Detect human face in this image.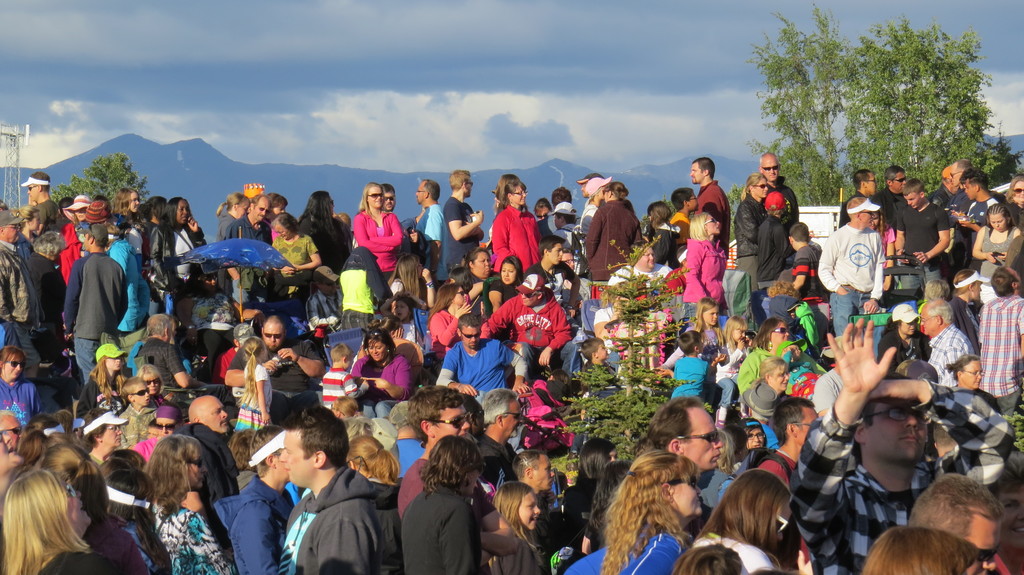
Detection: {"x1": 961, "y1": 359, "x2": 986, "y2": 391}.
